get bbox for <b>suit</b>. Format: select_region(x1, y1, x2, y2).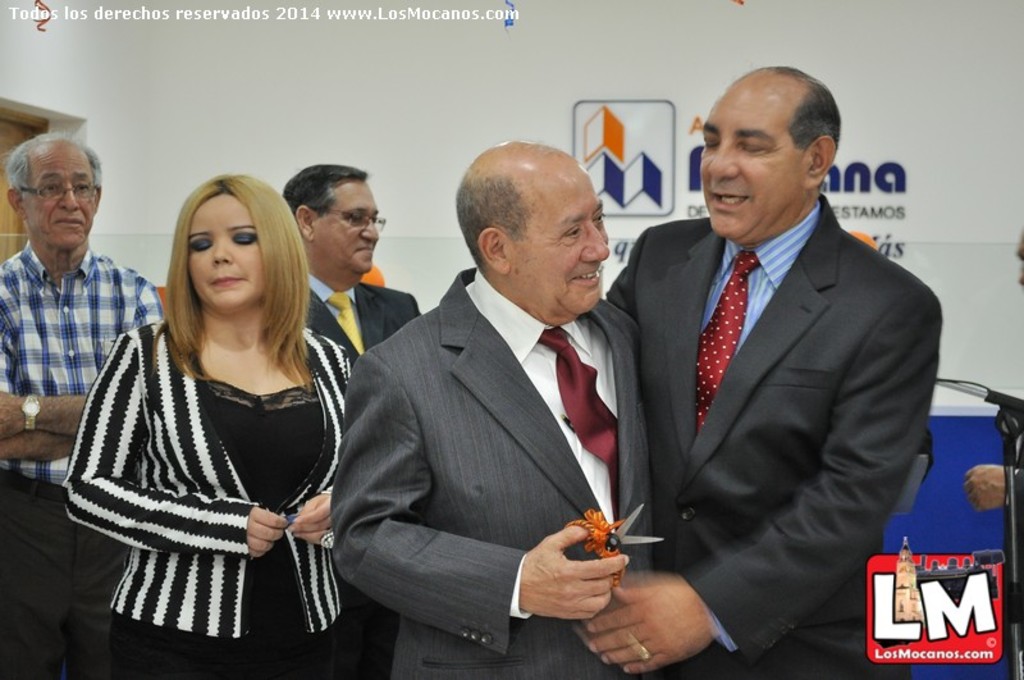
select_region(605, 87, 933, 668).
